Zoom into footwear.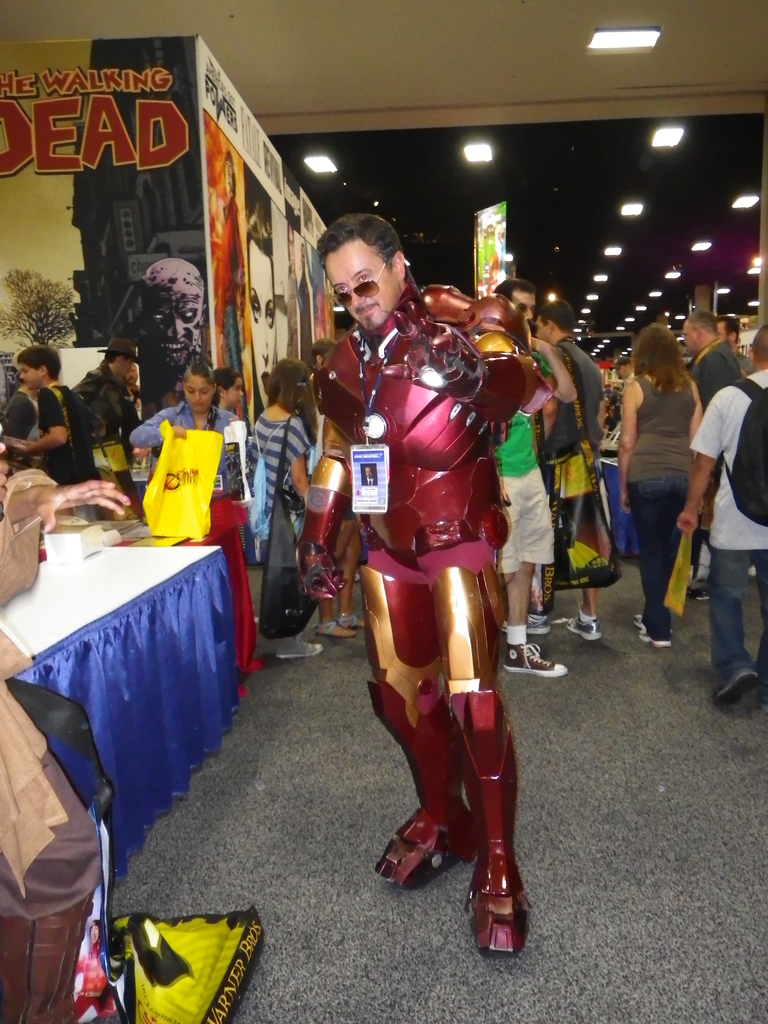
Zoom target: box=[314, 619, 354, 637].
